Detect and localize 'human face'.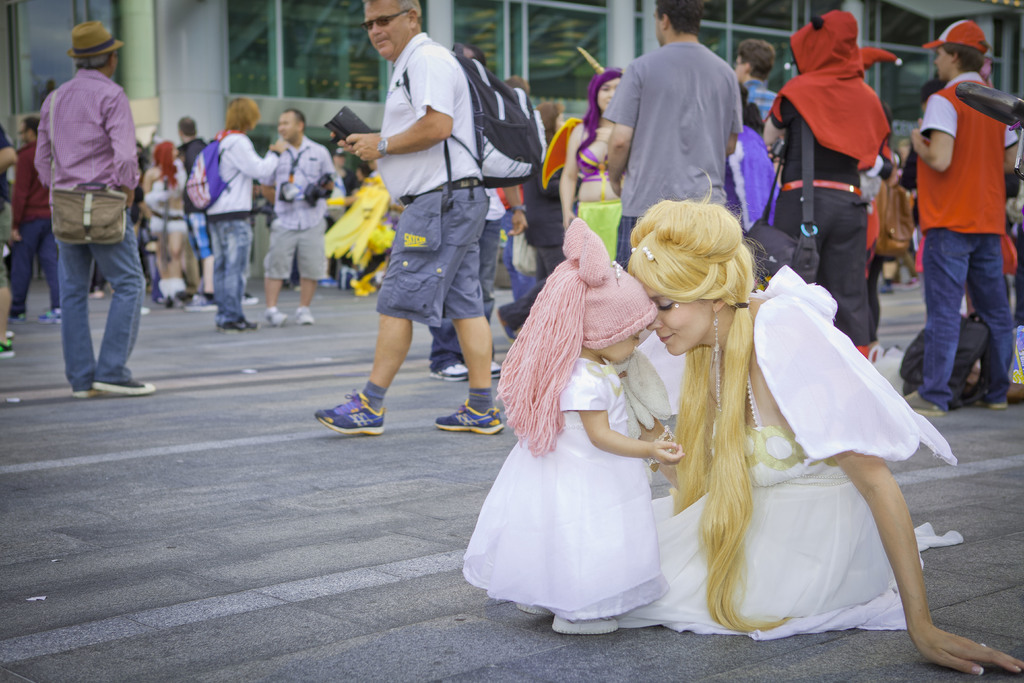
Localized at select_region(558, 112, 563, 129).
